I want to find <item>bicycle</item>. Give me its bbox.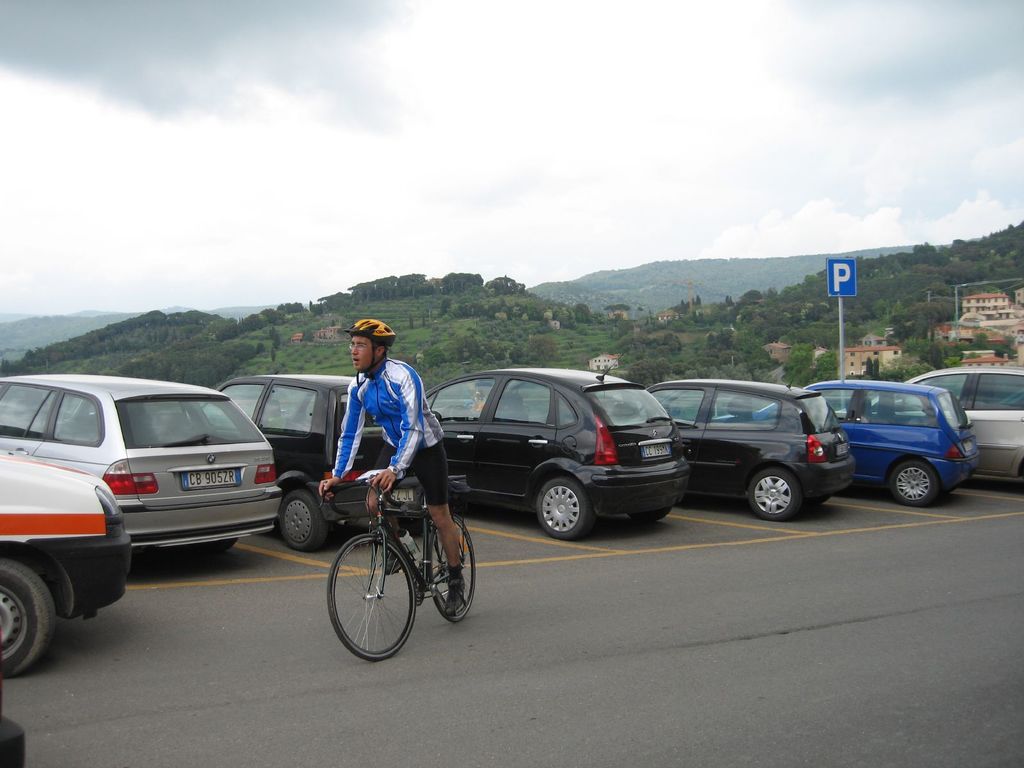
319:449:463:664.
